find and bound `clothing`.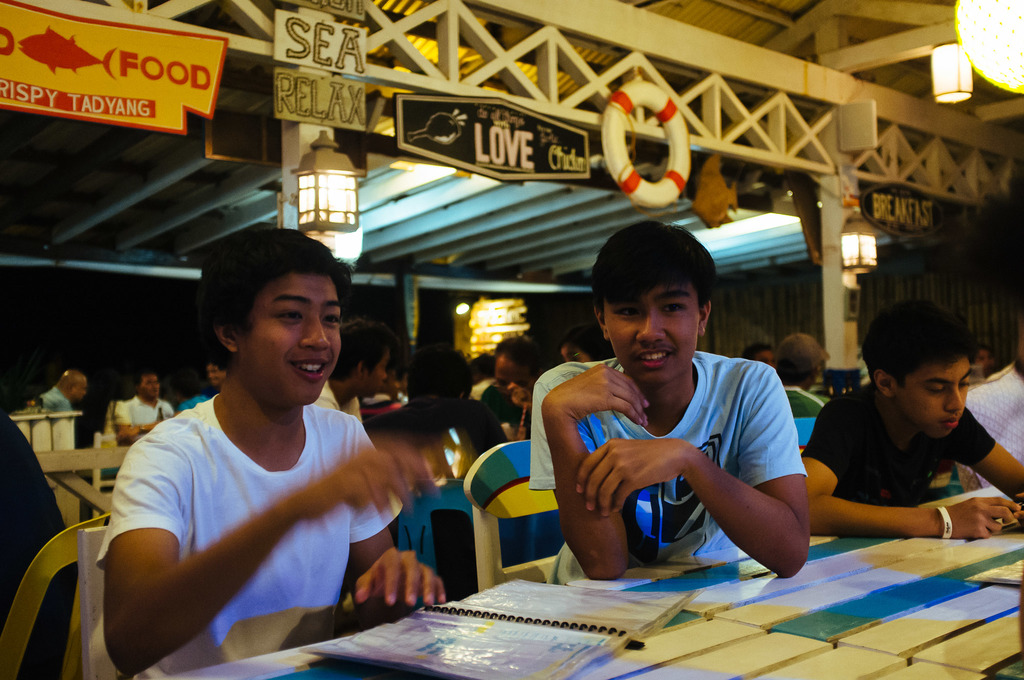
Bound: detection(0, 414, 70, 679).
